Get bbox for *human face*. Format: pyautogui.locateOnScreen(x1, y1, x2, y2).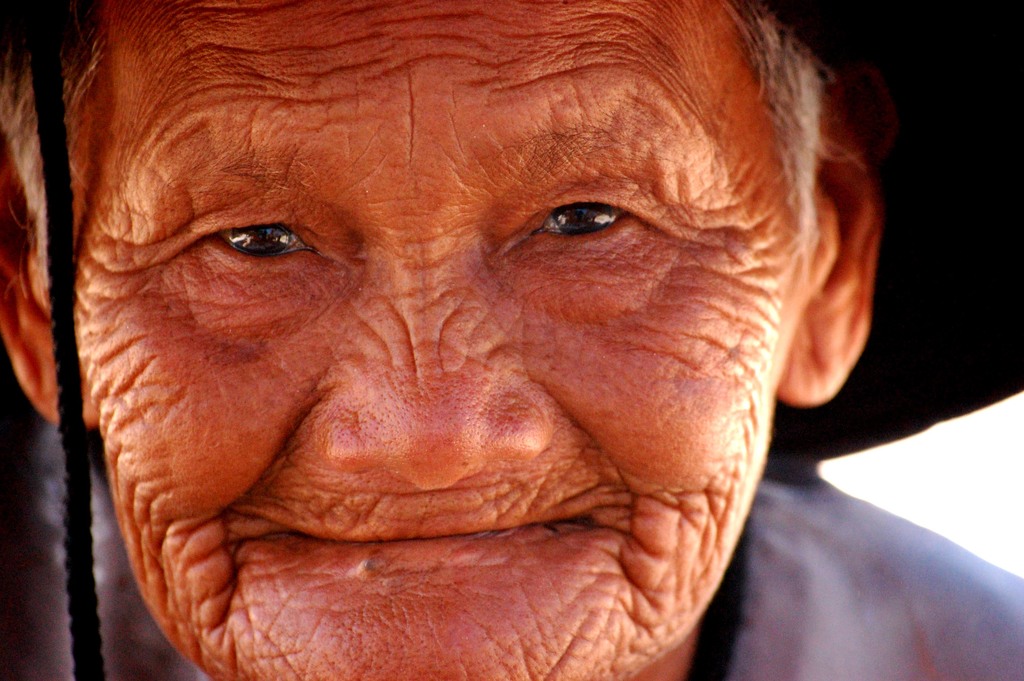
pyautogui.locateOnScreen(40, 0, 819, 680).
